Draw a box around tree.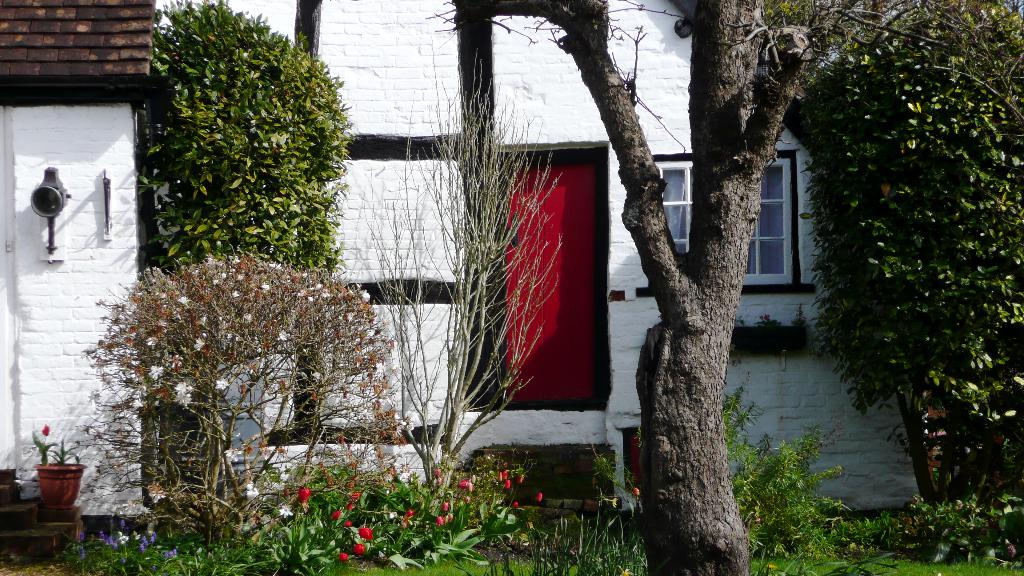
<box>532,0,844,575</box>.
